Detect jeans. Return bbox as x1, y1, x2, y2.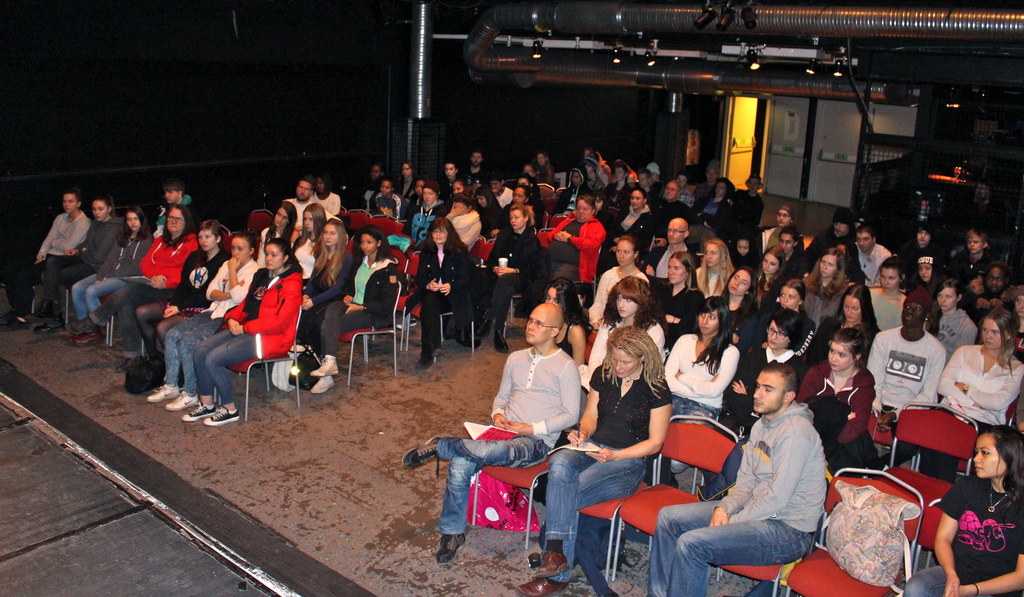
524, 259, 597, 287.
